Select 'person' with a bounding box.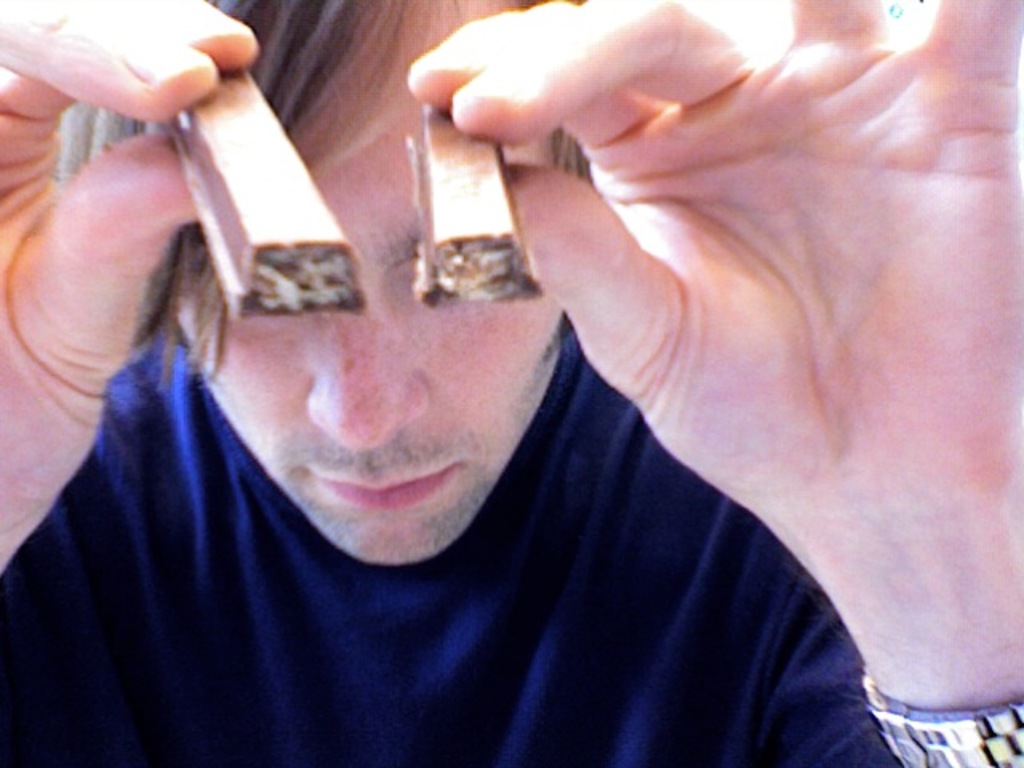
locate(0, 0, 1023, 750).
